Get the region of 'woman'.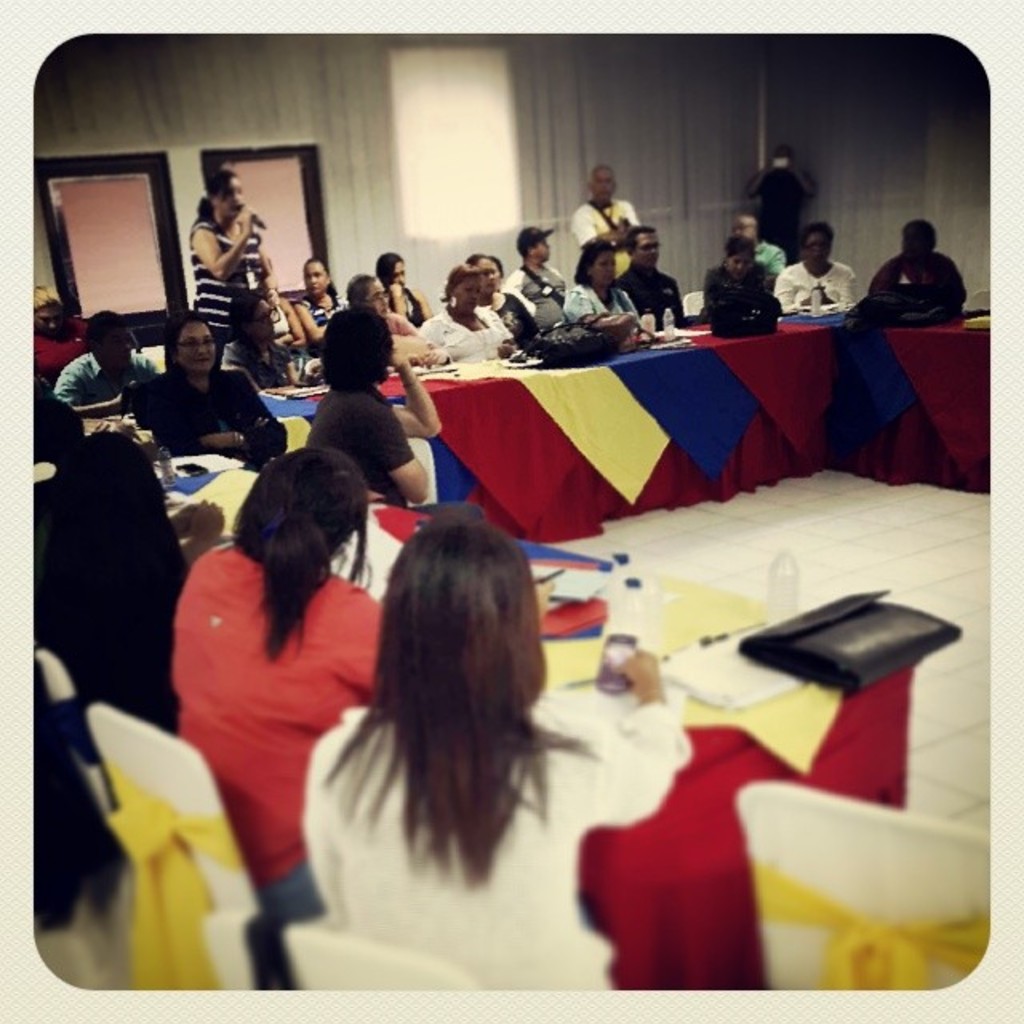
{"x1": 699, "y1": 242, "x2": 786, "y2": 307}.
